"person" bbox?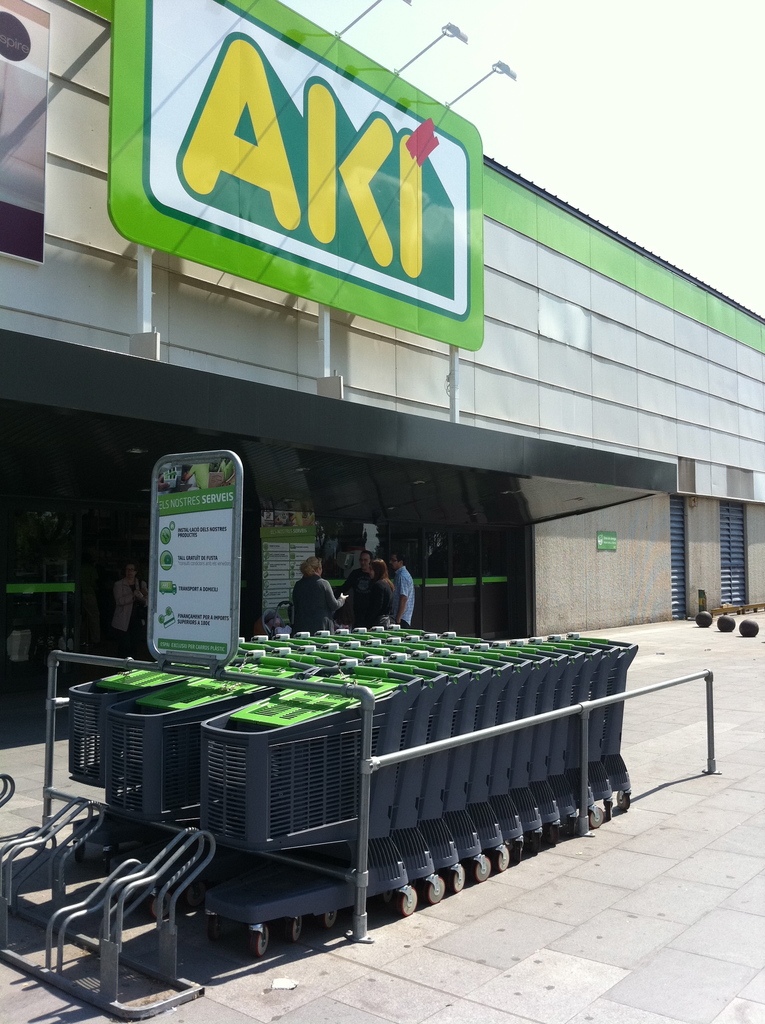
box=[278, 564, 346, 644]
